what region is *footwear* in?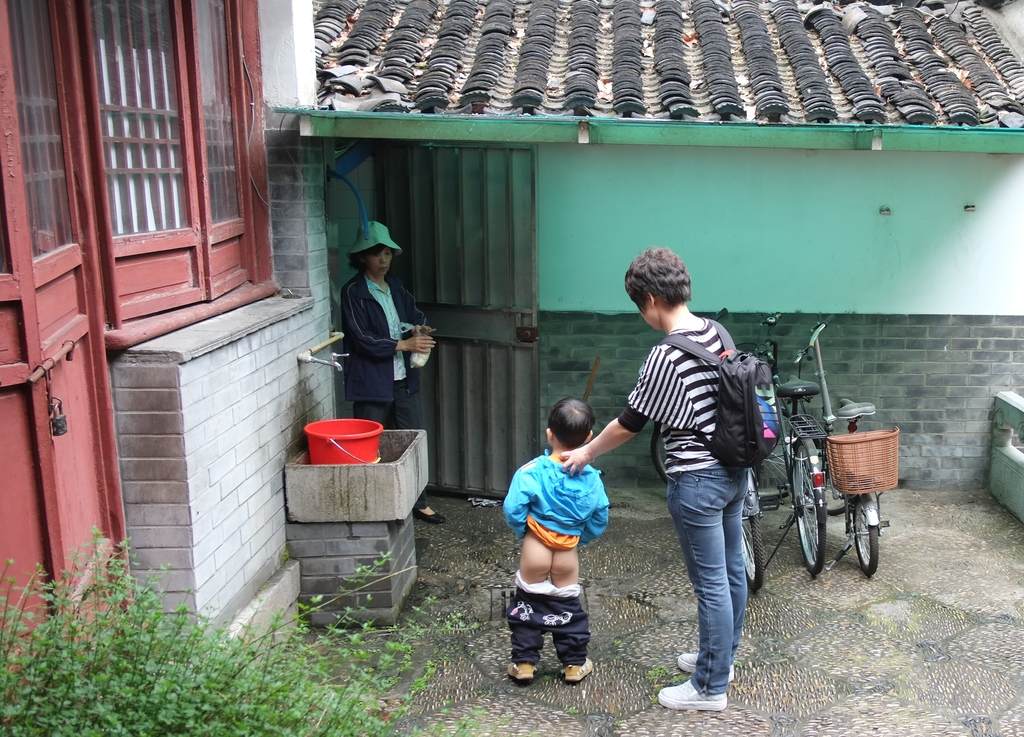
<box>559,659,589,681</box>.
